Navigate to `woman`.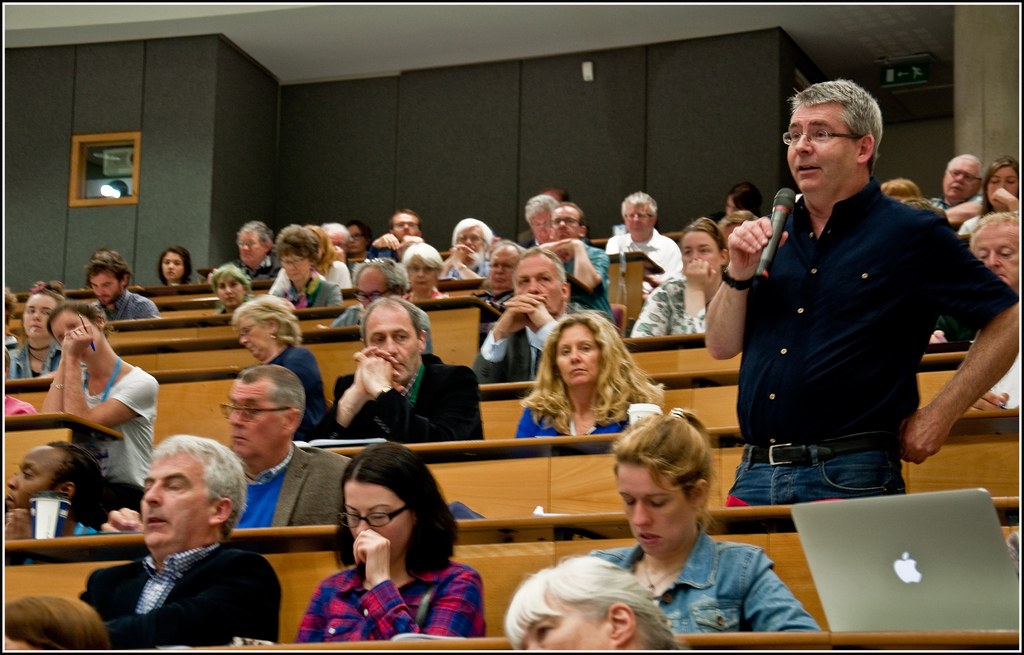
Navigation target: x1=428 y1=220 x2=497 y2=277.
